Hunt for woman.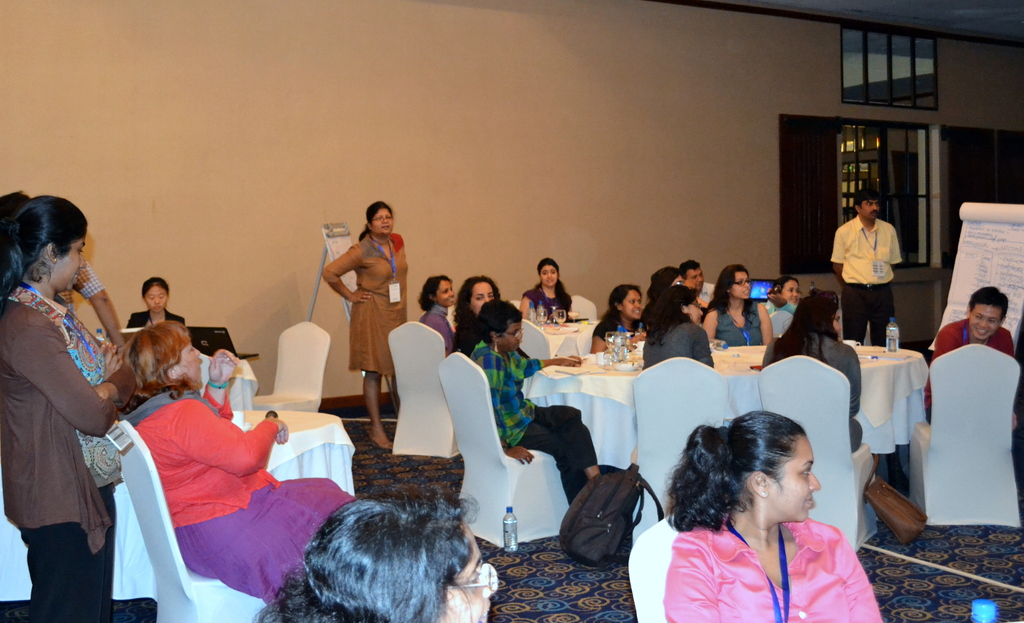
Hunted down at <box>115,320,355,603</box>.
